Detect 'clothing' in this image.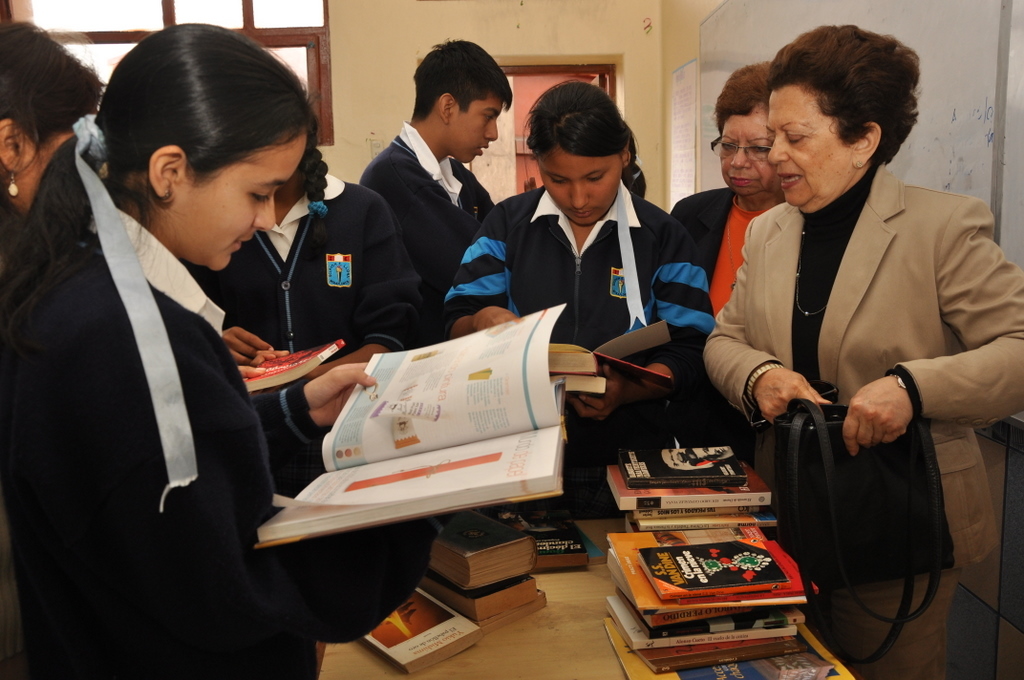
Detection: crop(0, 207, 444, 679).
